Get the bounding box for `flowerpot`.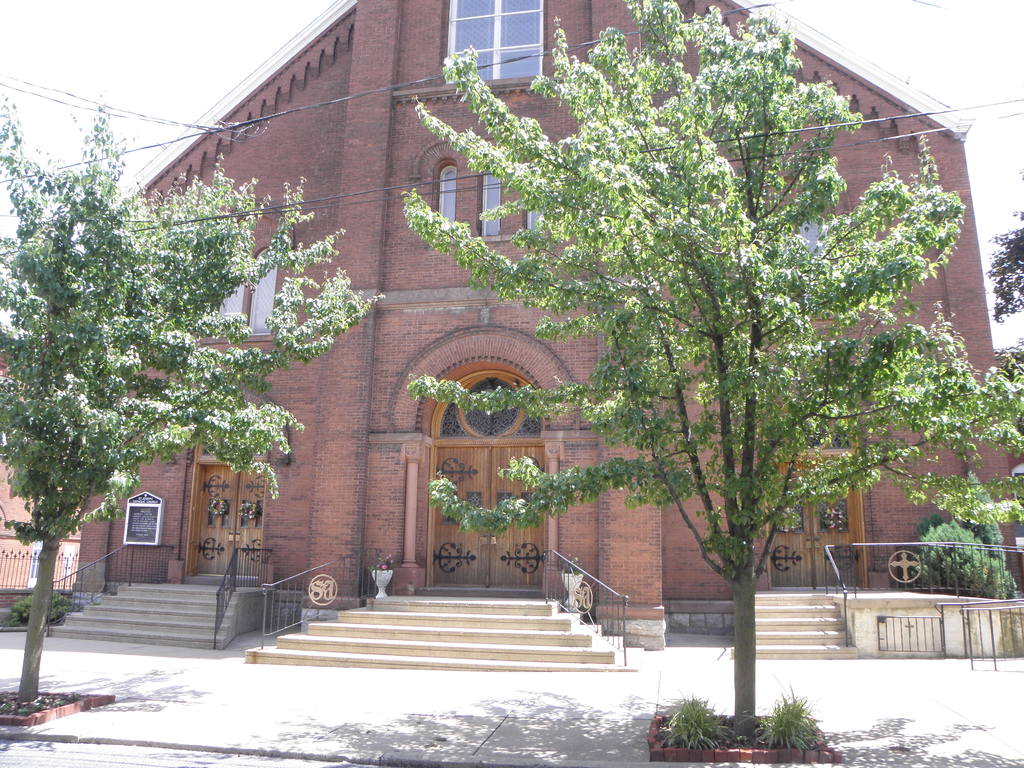
region(365, 570, 393, 597).
